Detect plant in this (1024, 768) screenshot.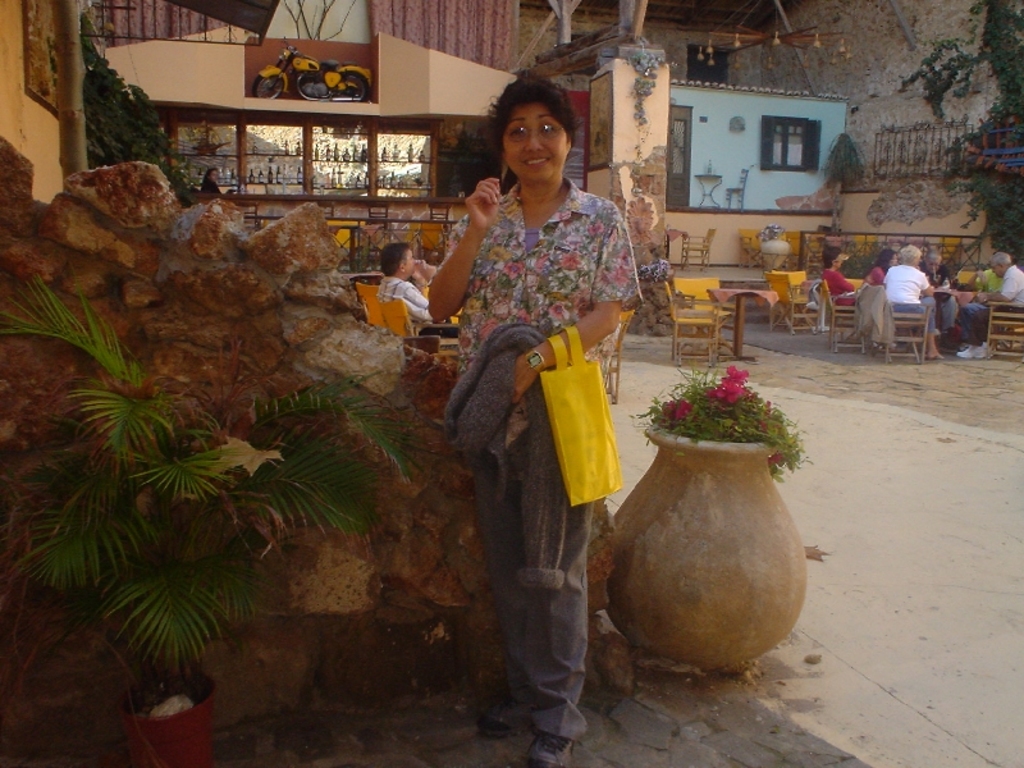
Detection: bbox=[822, 132, 870, 237].
